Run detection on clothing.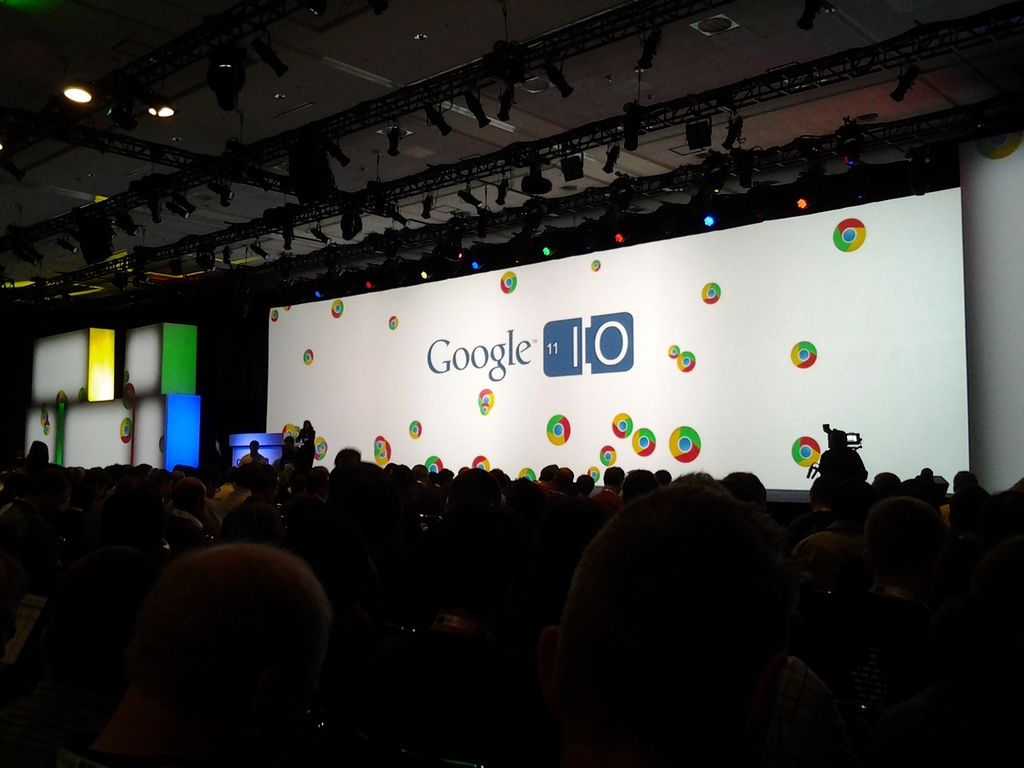
Result: (left=239, top=451, right=262, bottom=463).
